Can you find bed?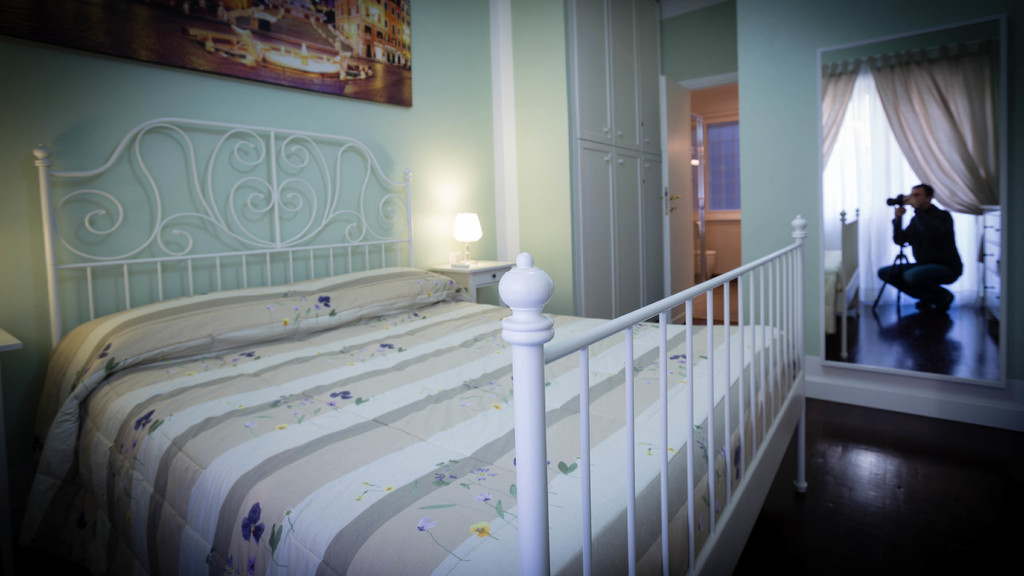
Yes, bounding box: <bbox>15, 128, 803, 572</bbox>.
